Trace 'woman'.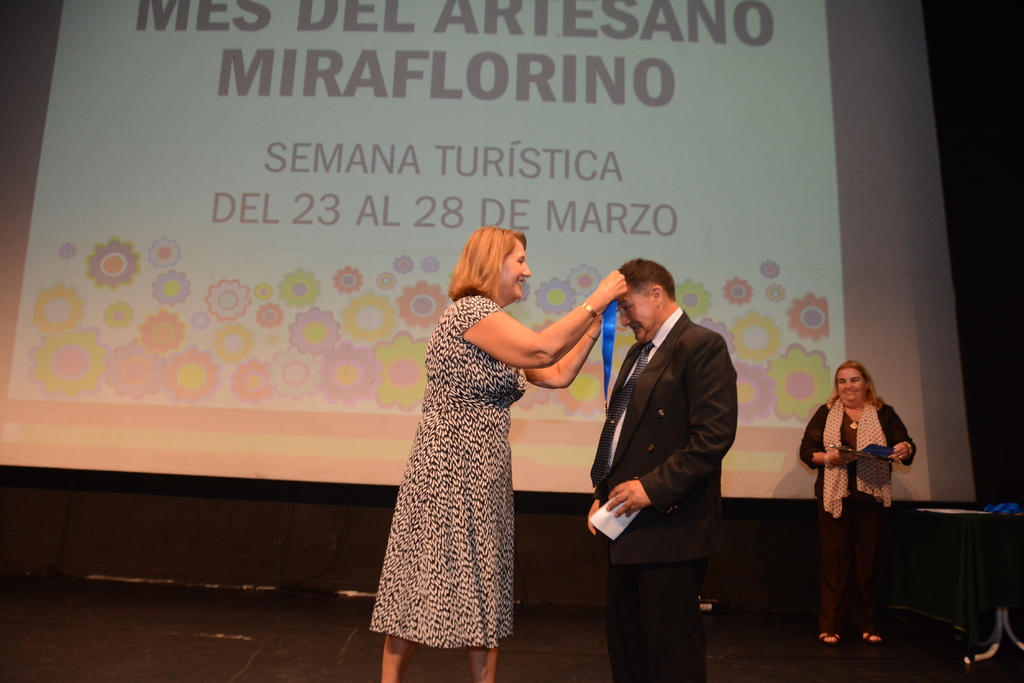
Traced to x1=368, y1=214, x2=600, y2=659.
